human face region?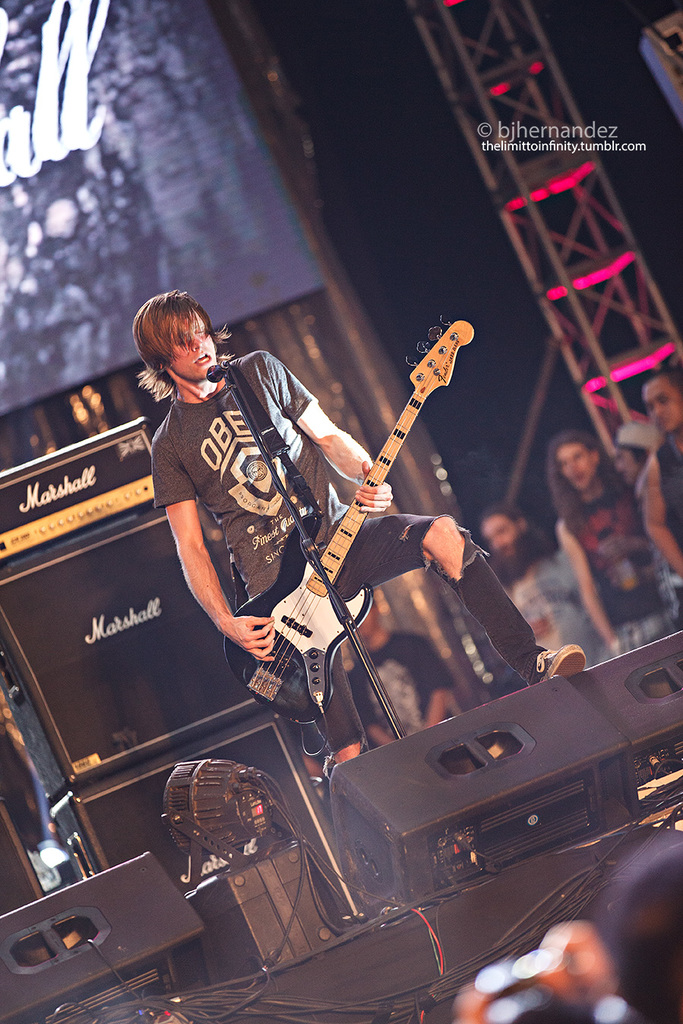
{"x1": 556, "y1": 441, "x2": 600, "y2": 489}
